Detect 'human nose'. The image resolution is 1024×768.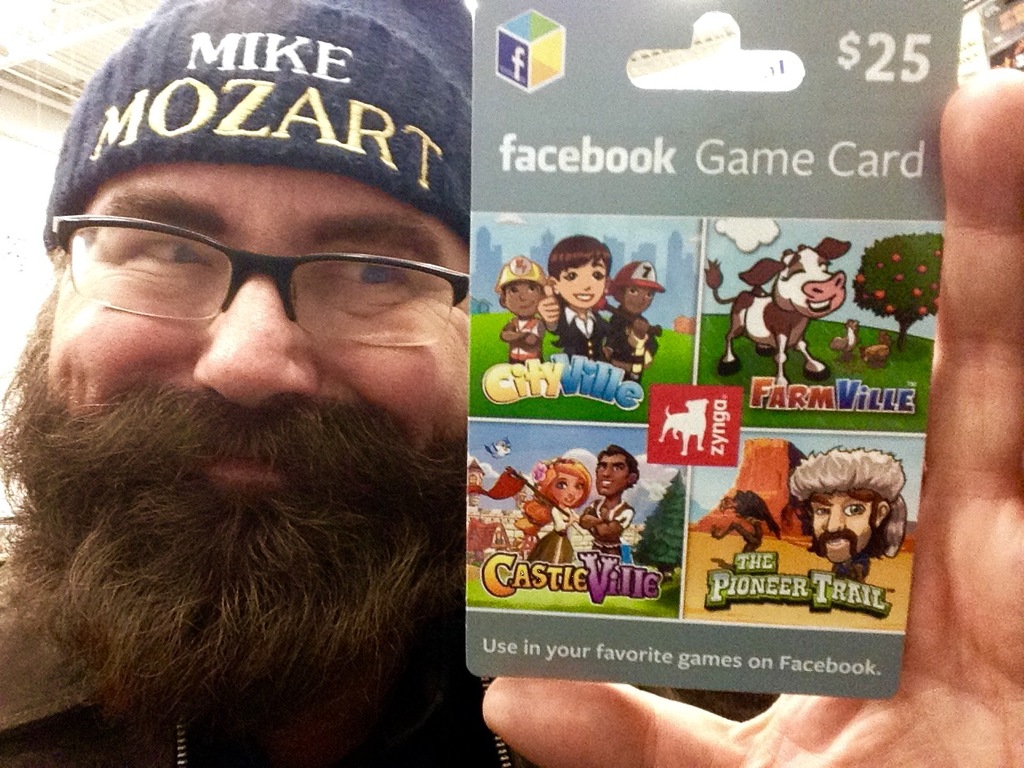
BBox(822, 506, 846, 534).
